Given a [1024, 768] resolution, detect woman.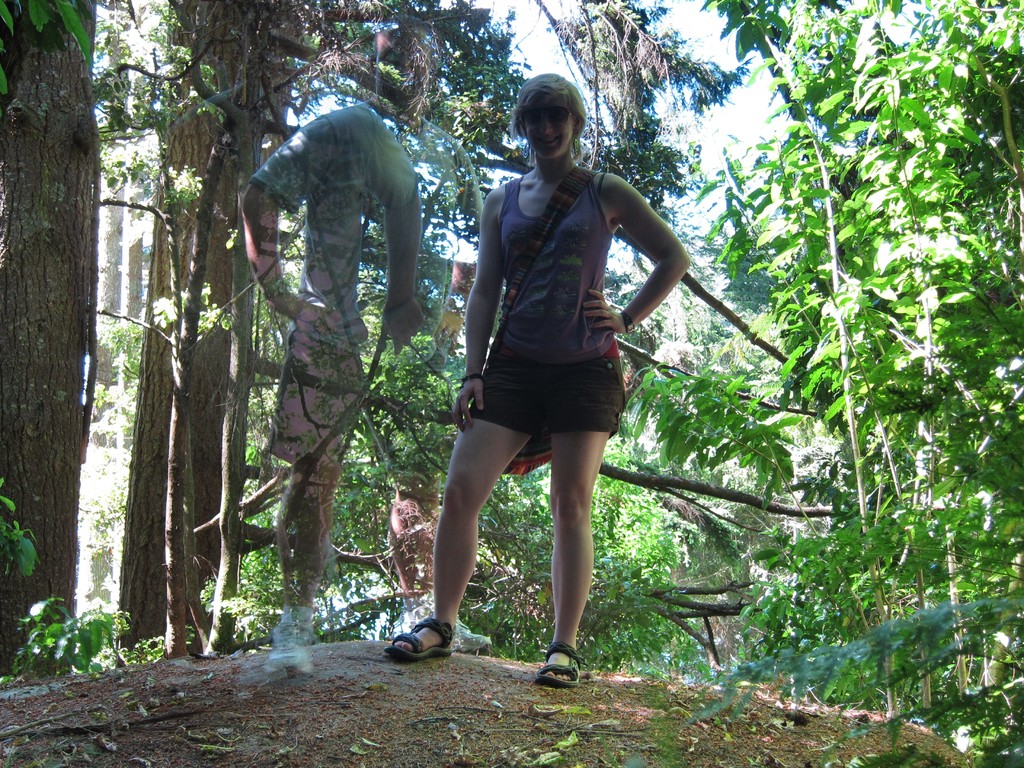
420,75,694,676.
